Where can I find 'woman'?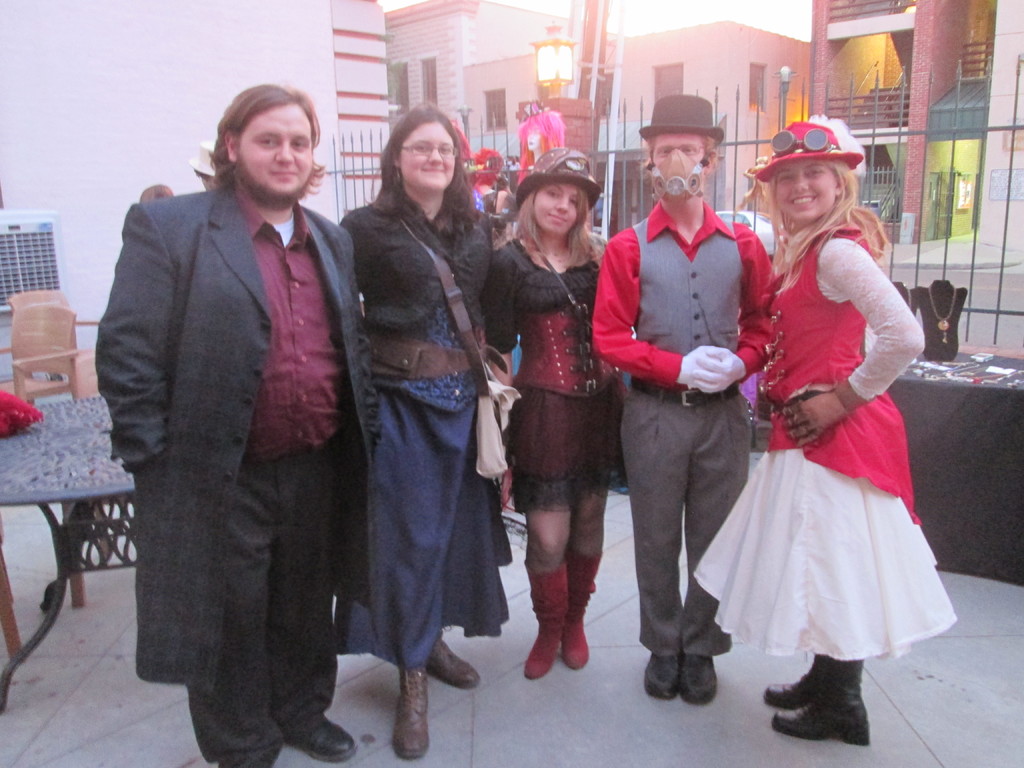
You can find it at box(340, 98, 525, 763).
